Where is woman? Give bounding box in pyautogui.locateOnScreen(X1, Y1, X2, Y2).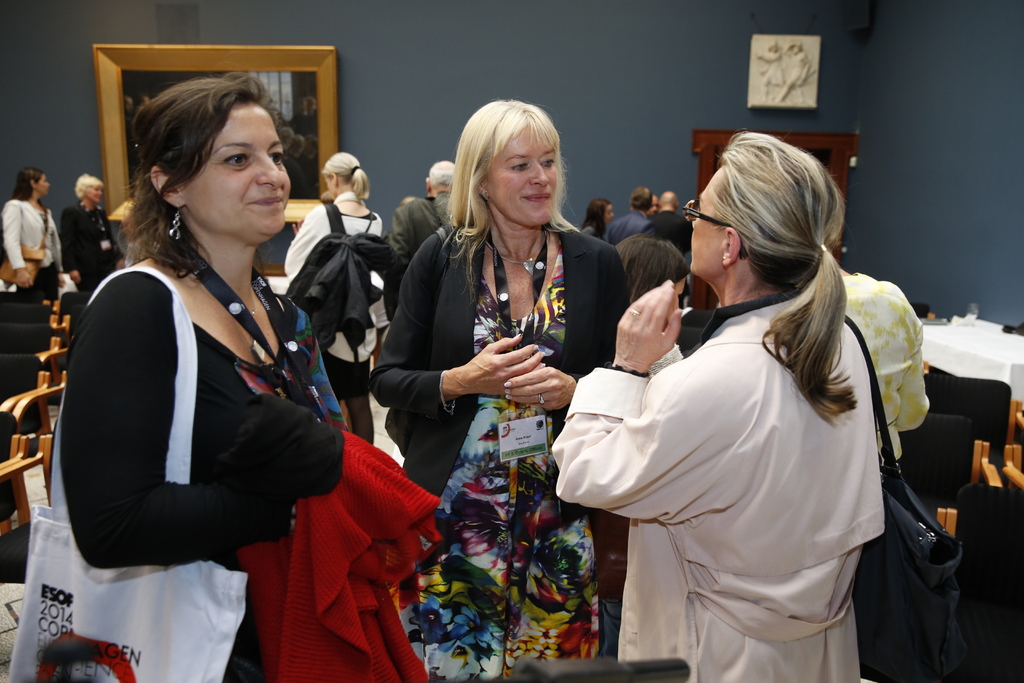
pyautogui.locateOnScreen(579, 194, 614, 236).
